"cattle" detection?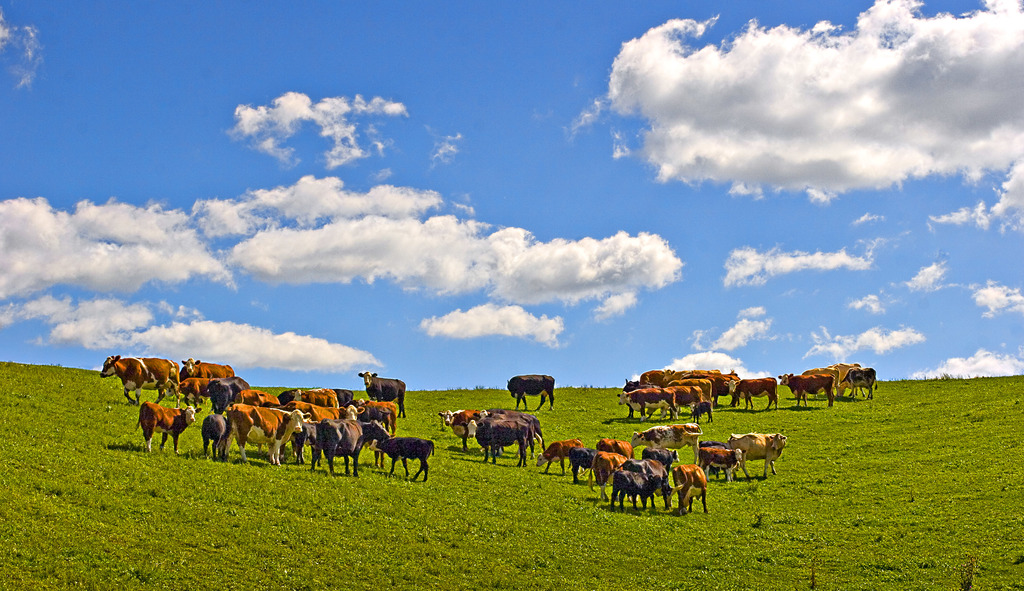
(left=778, top=370, right=835, bottom=405)
